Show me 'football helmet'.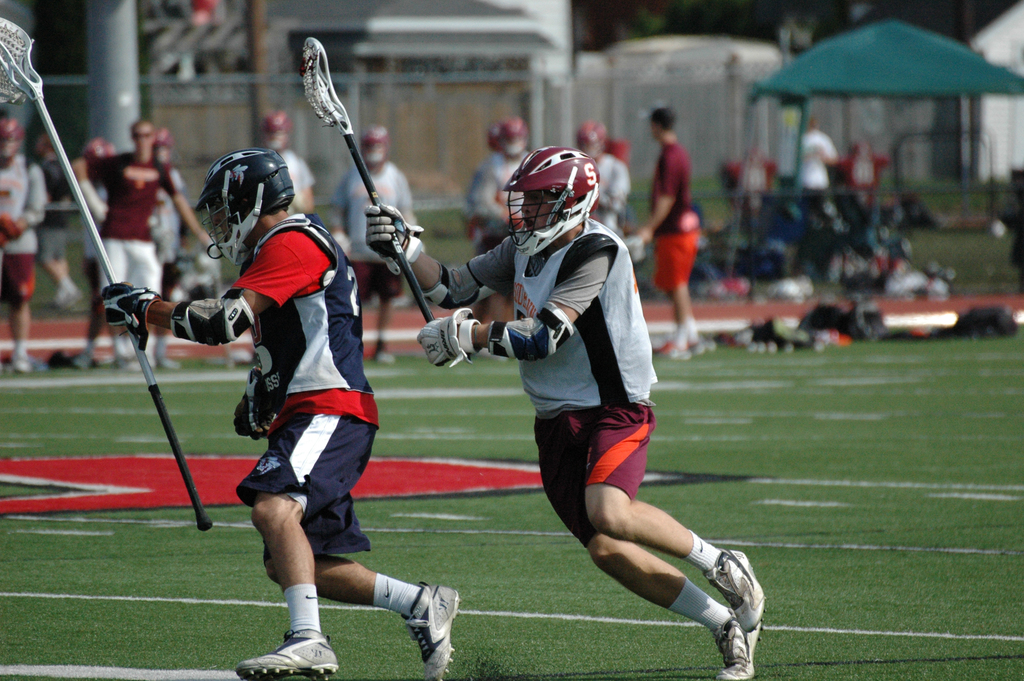
'football helmet' is here: rect(489, 133, 607, 251).
